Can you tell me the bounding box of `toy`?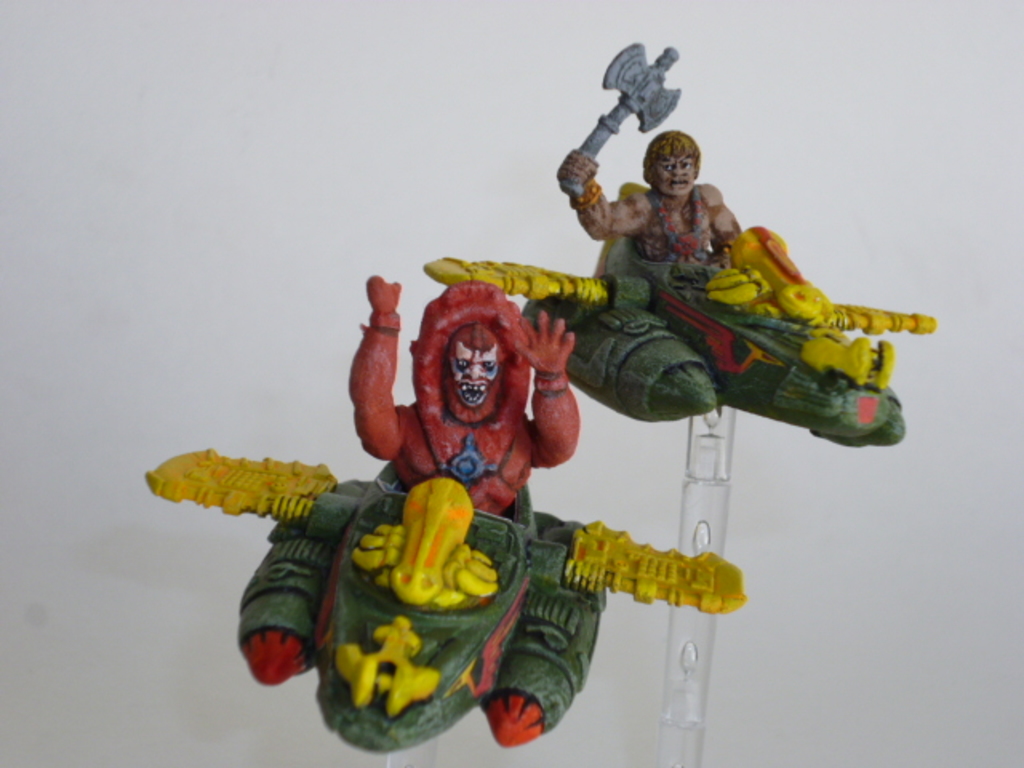
{"left": 123, "top": 264, "right": 730, "bottom": 755}.
